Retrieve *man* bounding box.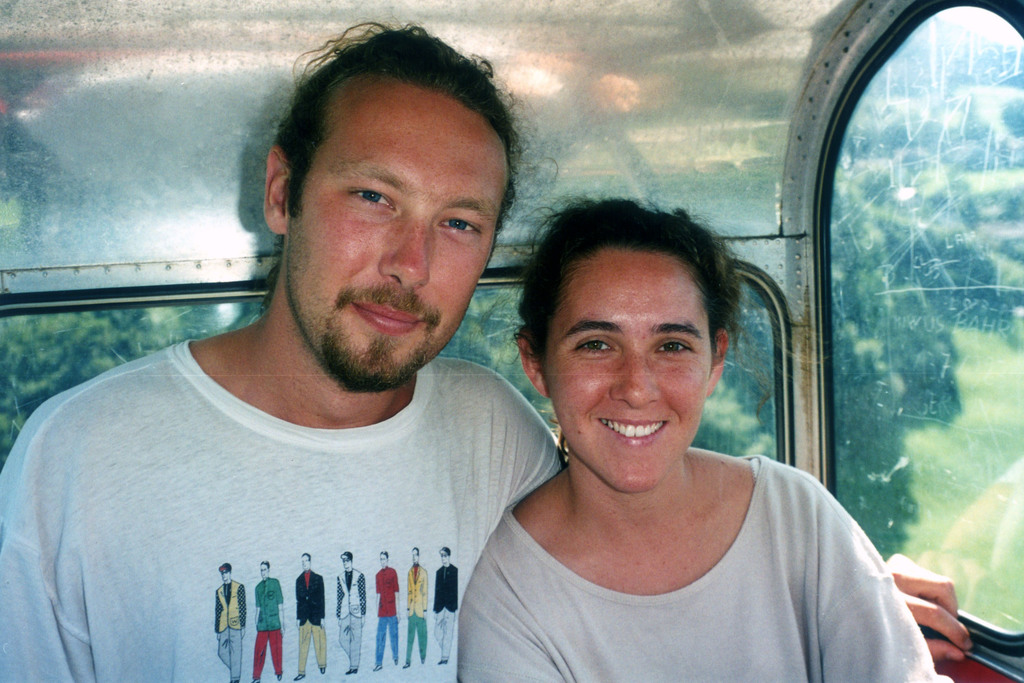
Bounding box: 0,21,973,682.
